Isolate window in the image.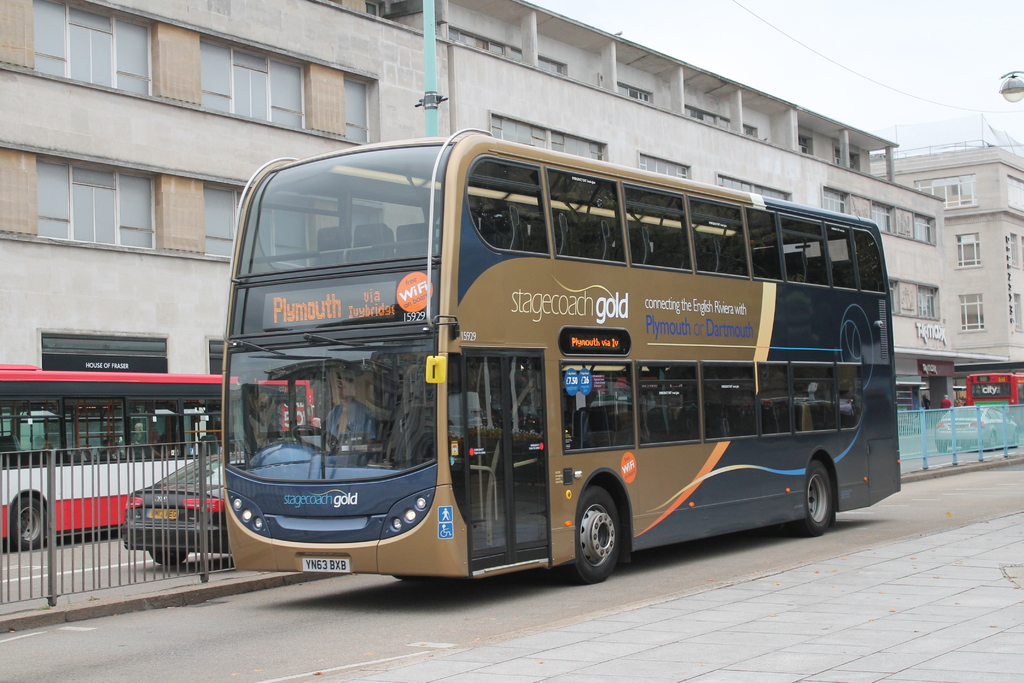
Isolated region: select_region(742, 126, 755, 138).
